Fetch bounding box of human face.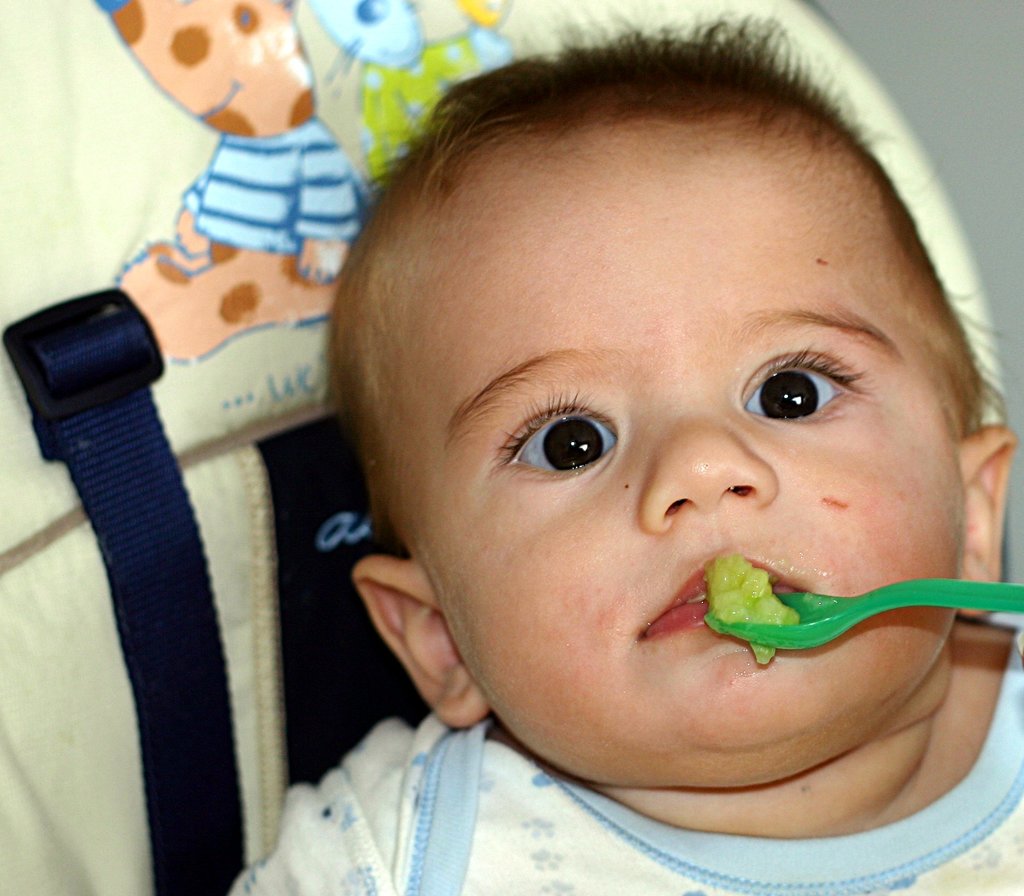
Bbox: [left=392, top=115, right=963, bottom=789].
